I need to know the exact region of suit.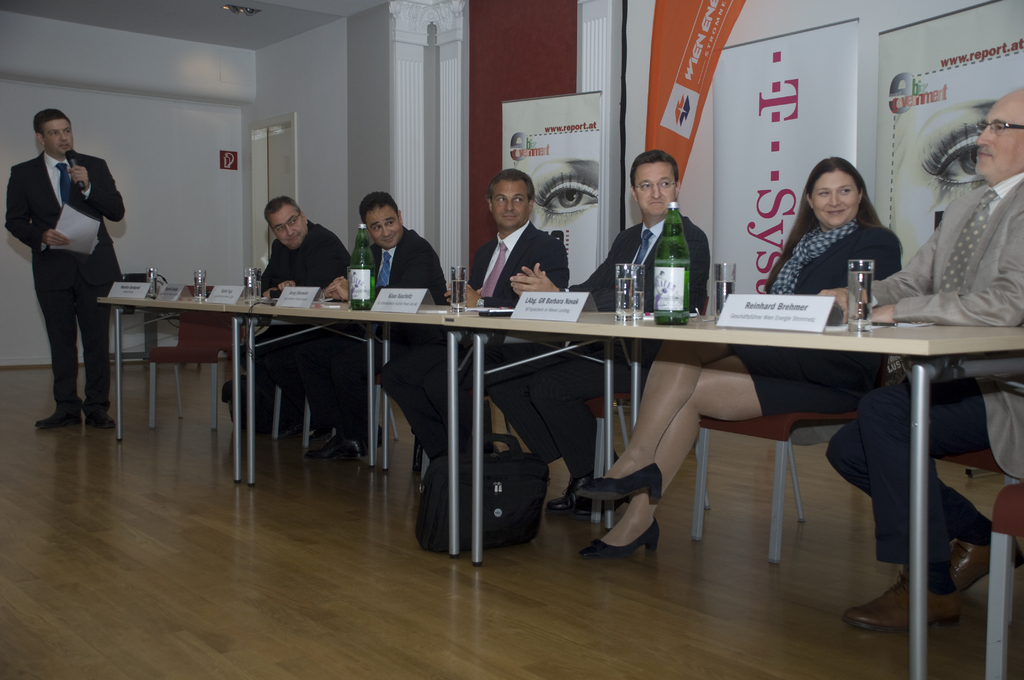
Region: left=234, top=221, right=346, bottom=375.
